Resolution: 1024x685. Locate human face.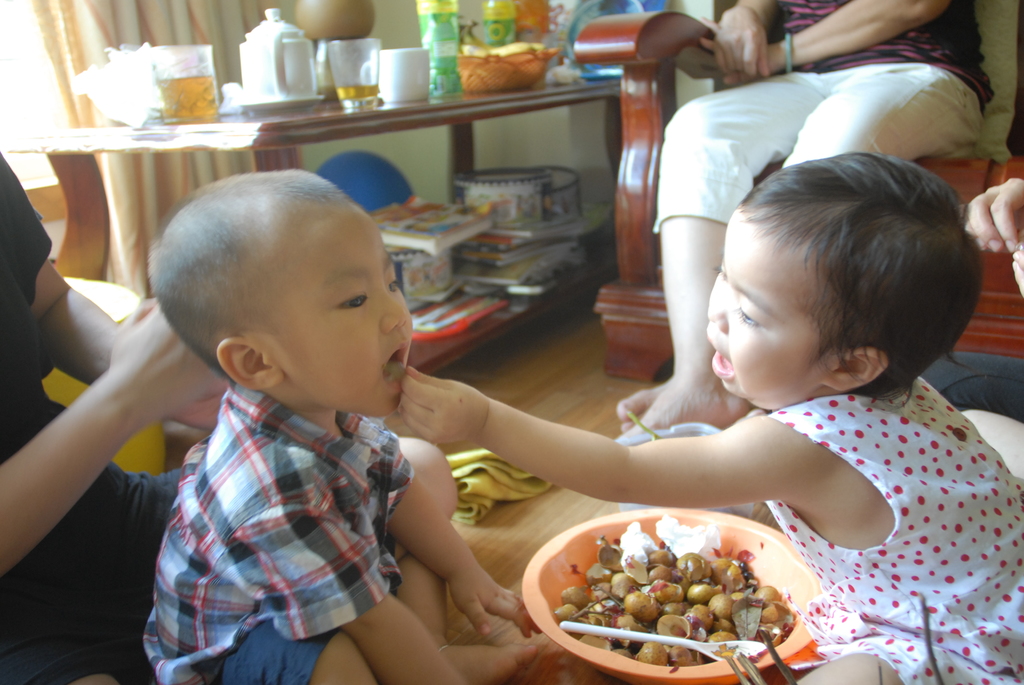
x1=703, y1=211, x2=831, y2=400.
